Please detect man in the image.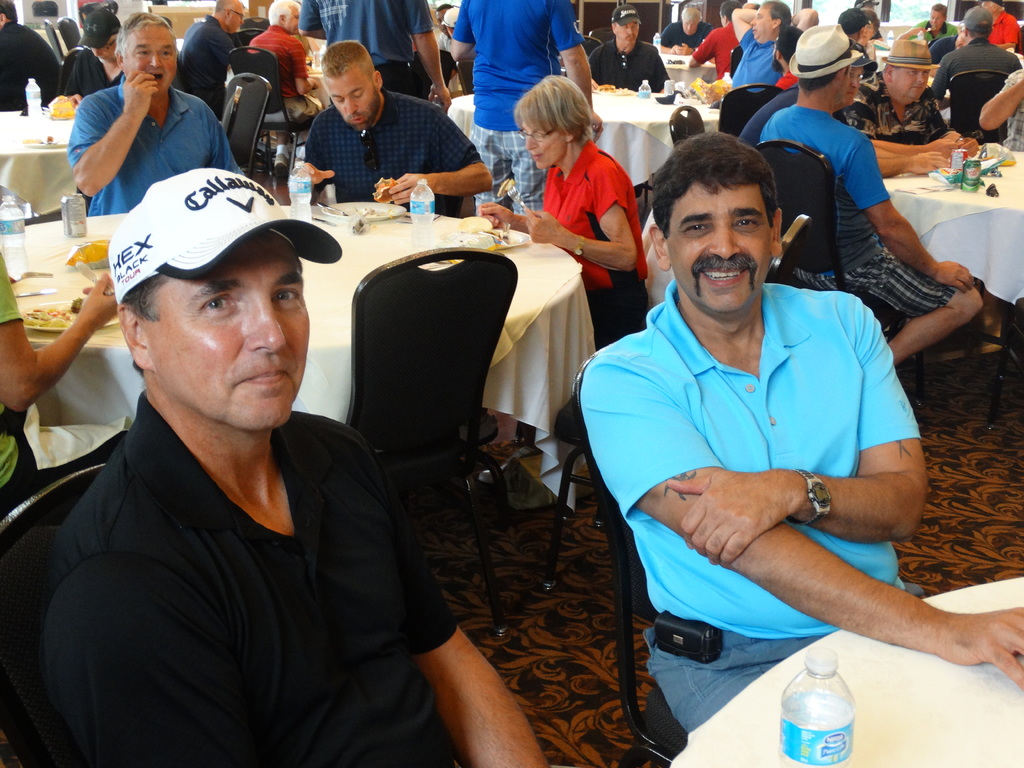
locate(977, 58, 1023, 151).
